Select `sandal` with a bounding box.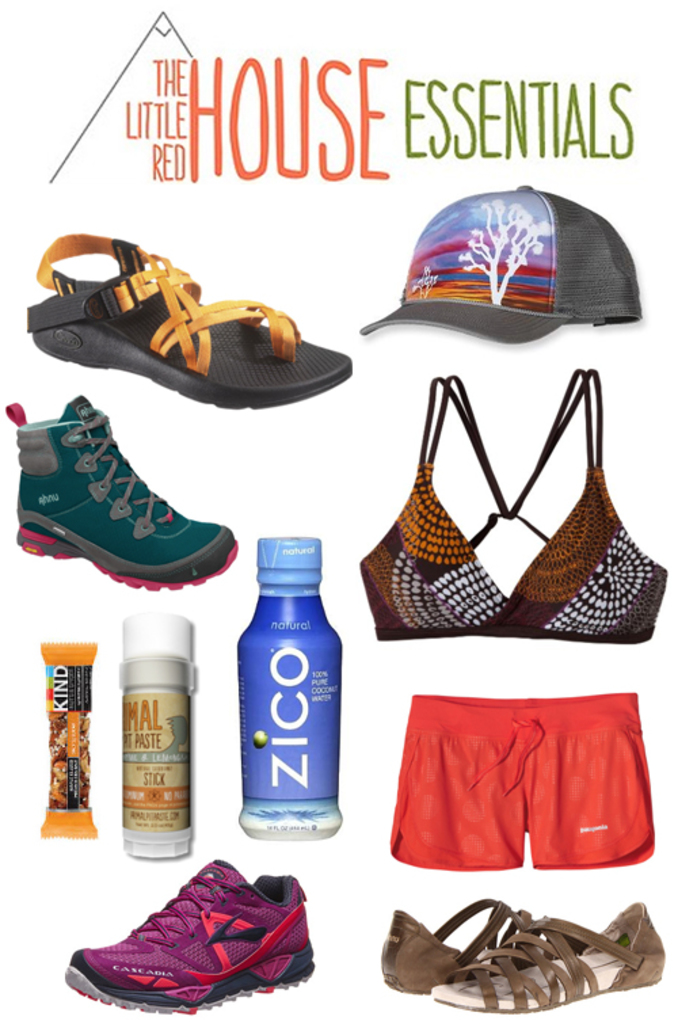
x1=437, y1=924, x2=669, y2=1015.
